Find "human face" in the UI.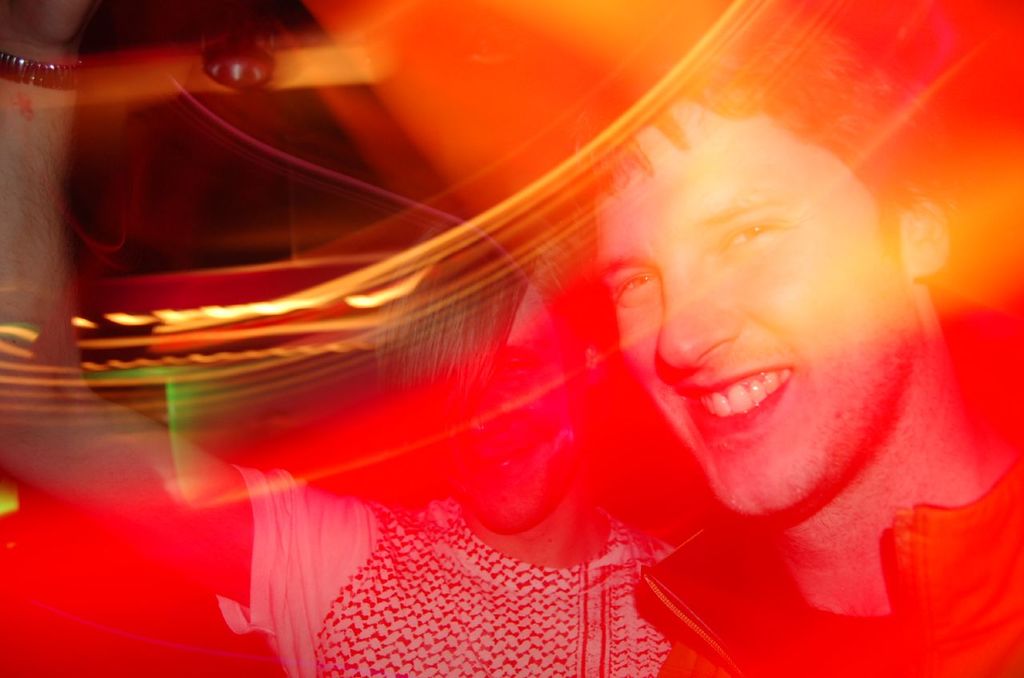
UI element at Rect(589, 97, 918, 523).
